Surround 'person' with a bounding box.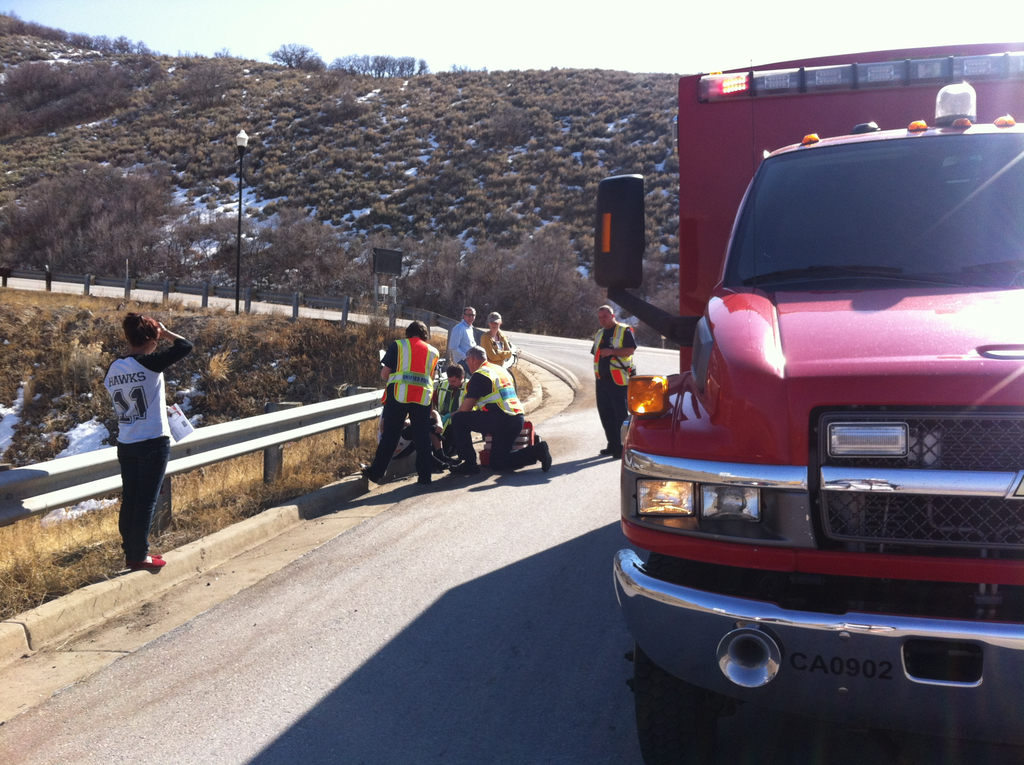
<bbox>446, 300, 476, 382</bbox>.
